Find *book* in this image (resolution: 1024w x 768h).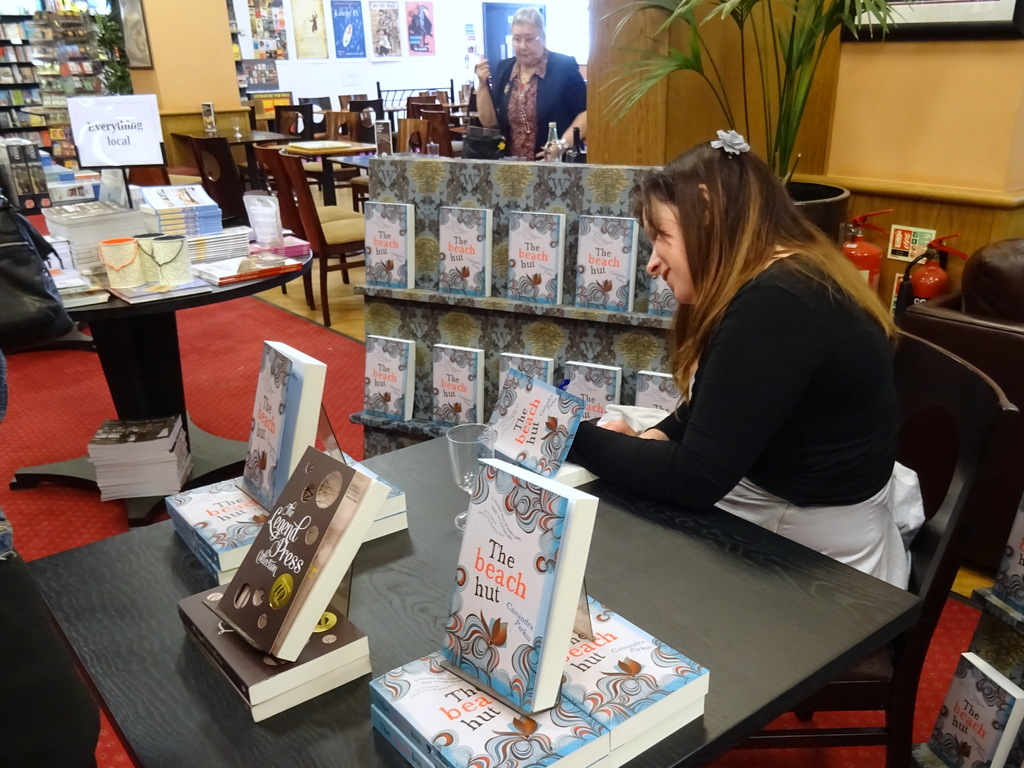
{"x1": 500, "y1": 351, "x2": 552, "y2": 392}.
